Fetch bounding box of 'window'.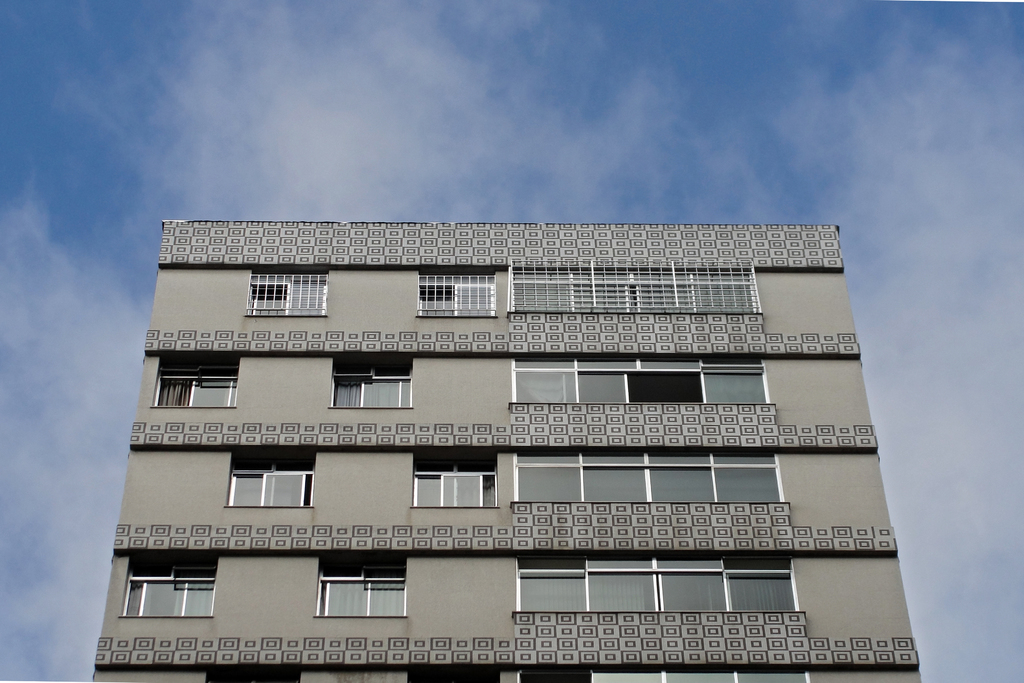
Bbox: bbox(518, 668, 808, 682).
